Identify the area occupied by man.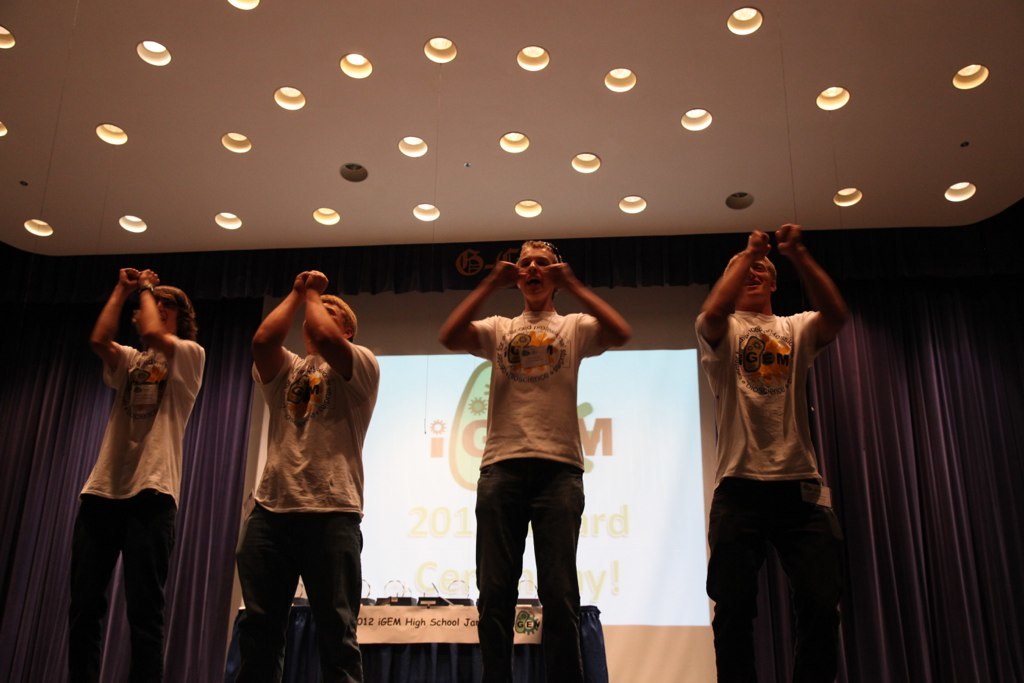
Area: {"left": 224, "top": 266, "right": 383, "bottom": 682}.
